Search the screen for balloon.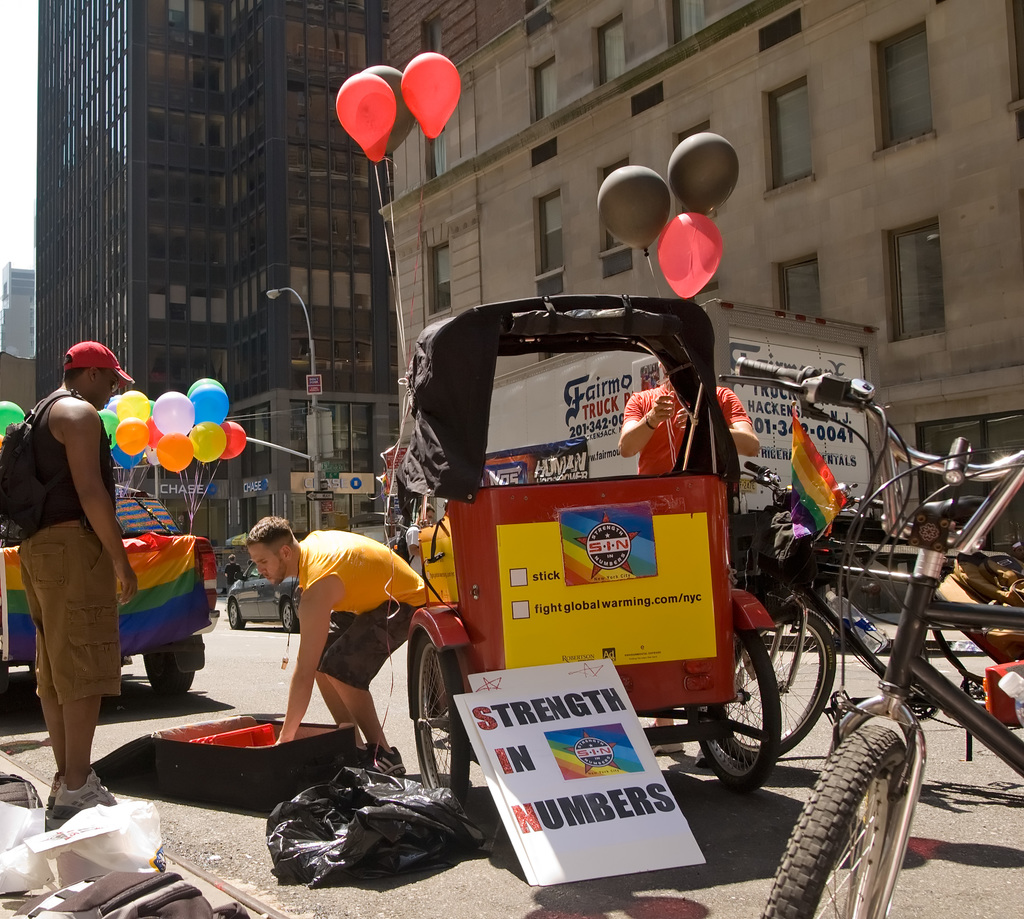
Found at (398,49,463,142).
